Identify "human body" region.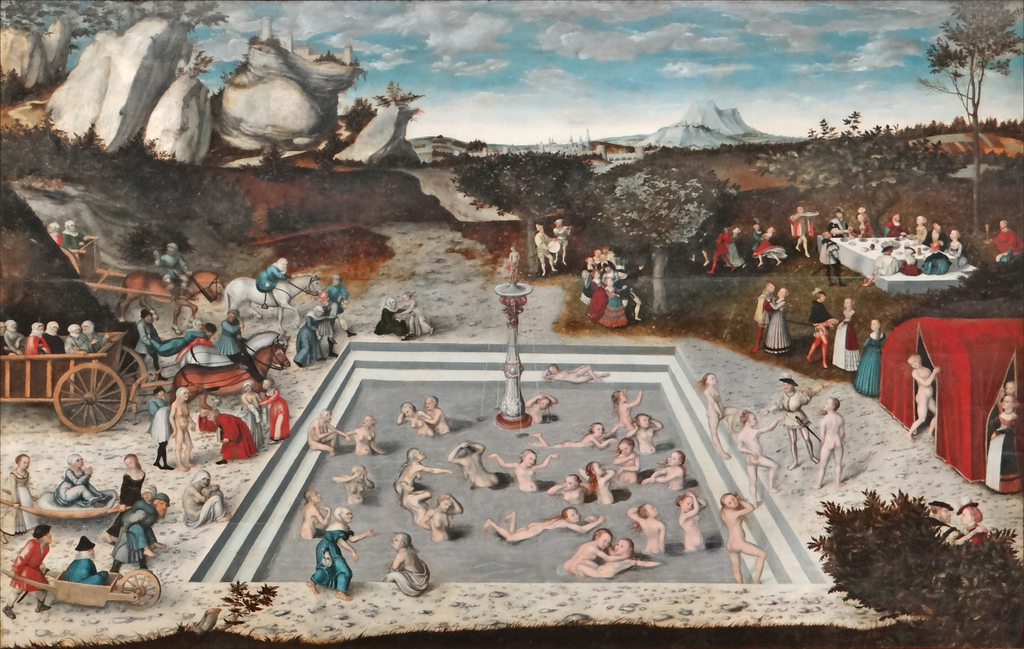
Region: [x1=135, y1=319, x2=159, y2=381].
